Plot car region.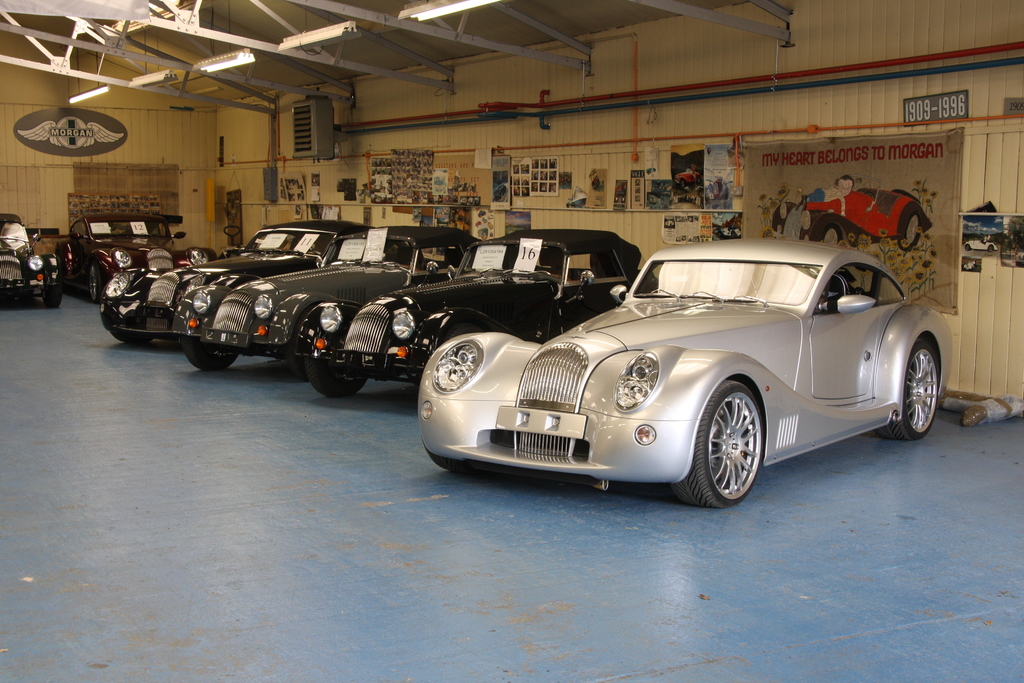
Plotted at 0/214/60/309.
